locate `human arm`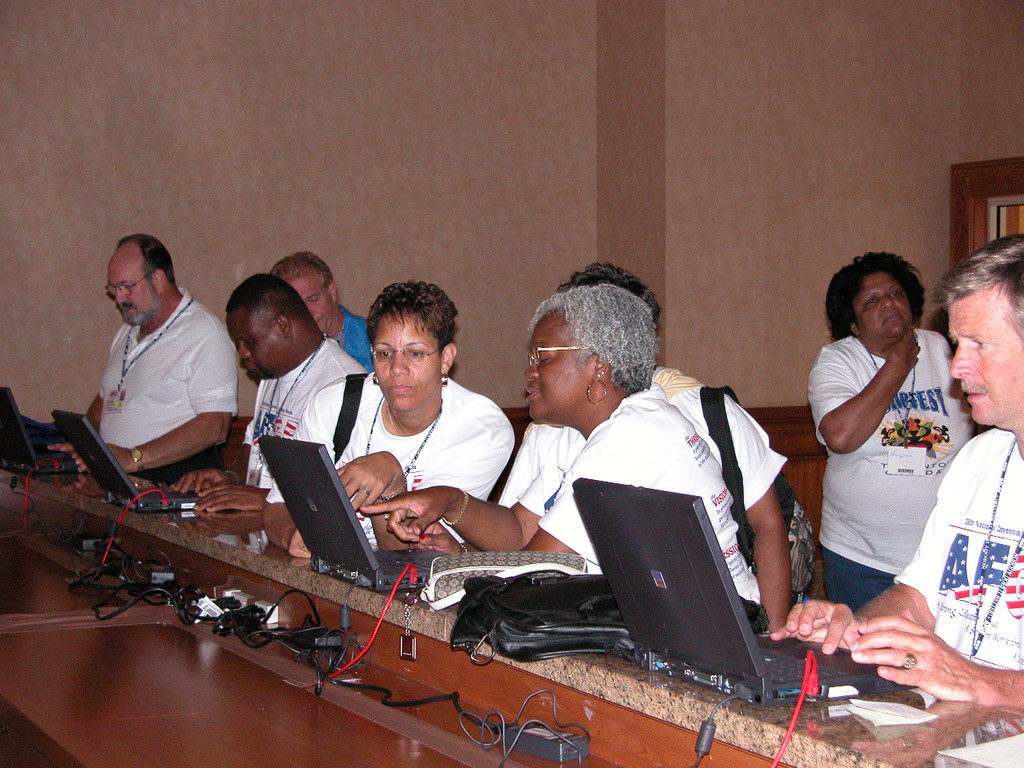
box(761, 450, 955, 662)
